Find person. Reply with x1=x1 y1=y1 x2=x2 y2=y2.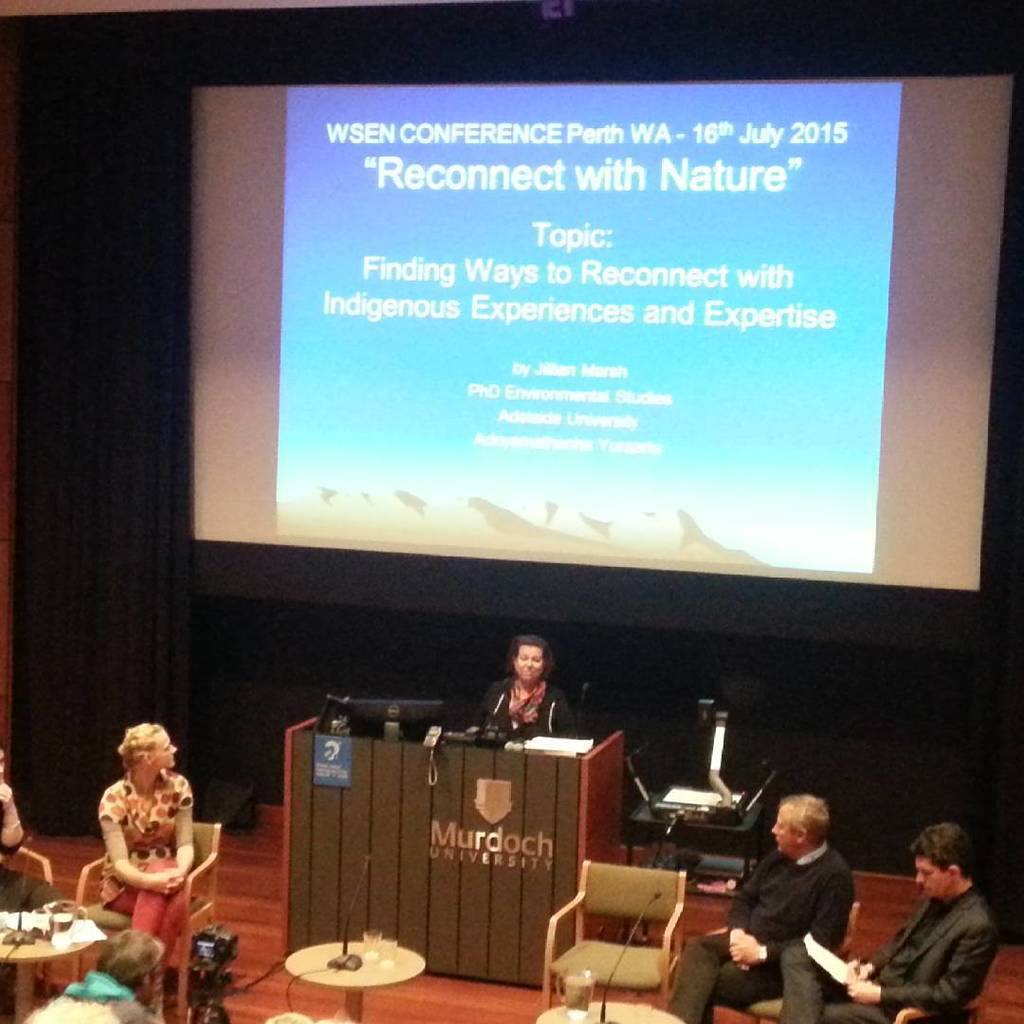
x1=12 y1=936 x2=159 y2=1023.
